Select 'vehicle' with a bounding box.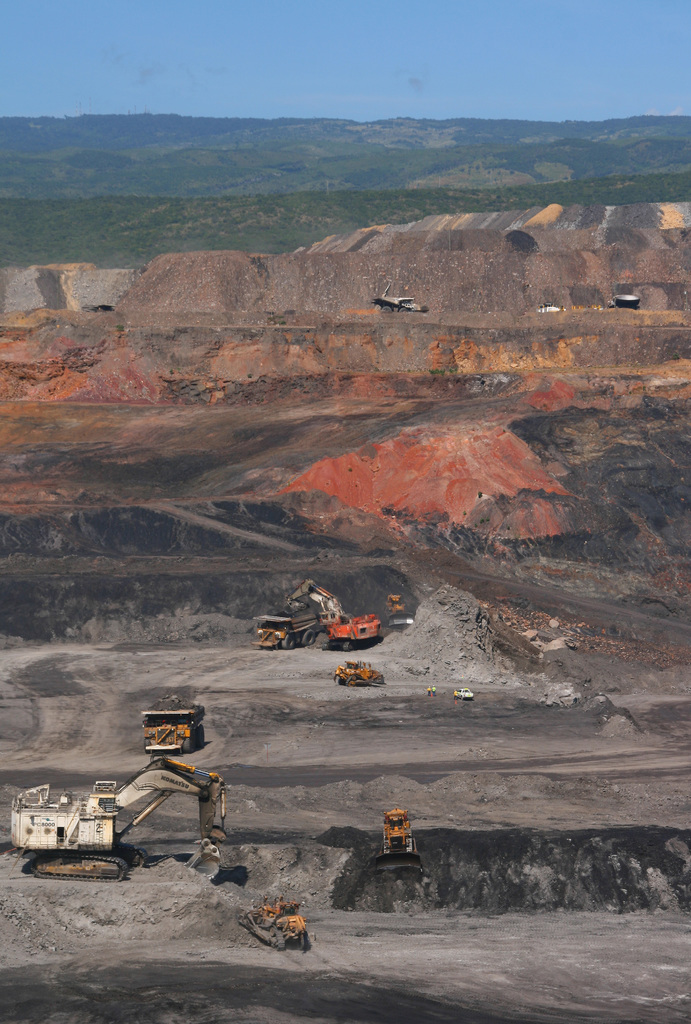
<box>8,756,234,882</box>.
